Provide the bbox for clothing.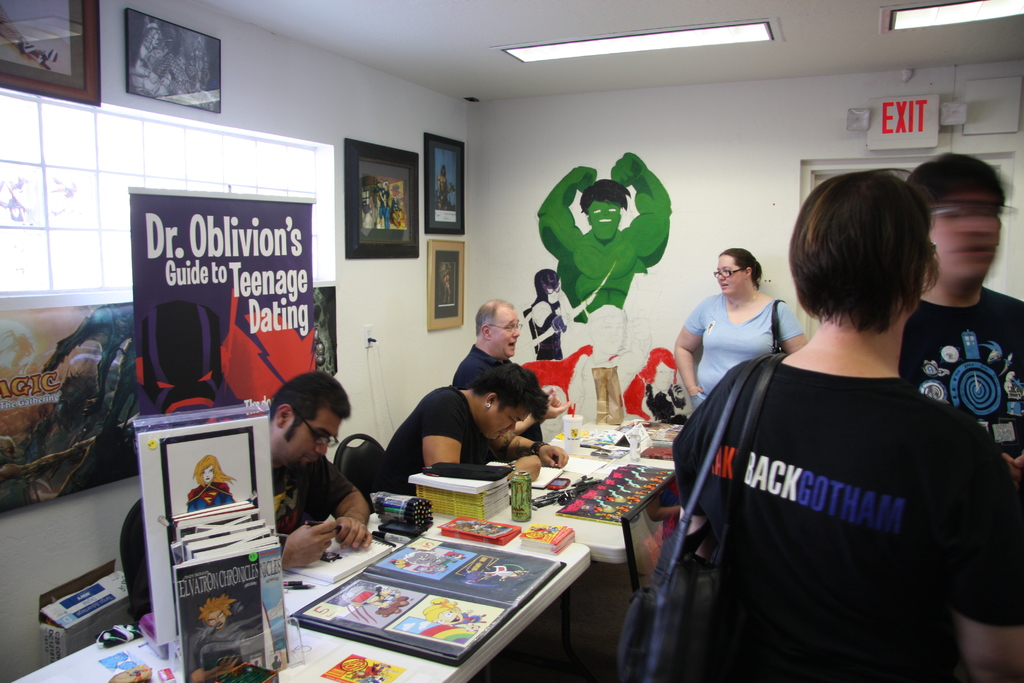
left=385, top=386, right=486, bottom=501.
